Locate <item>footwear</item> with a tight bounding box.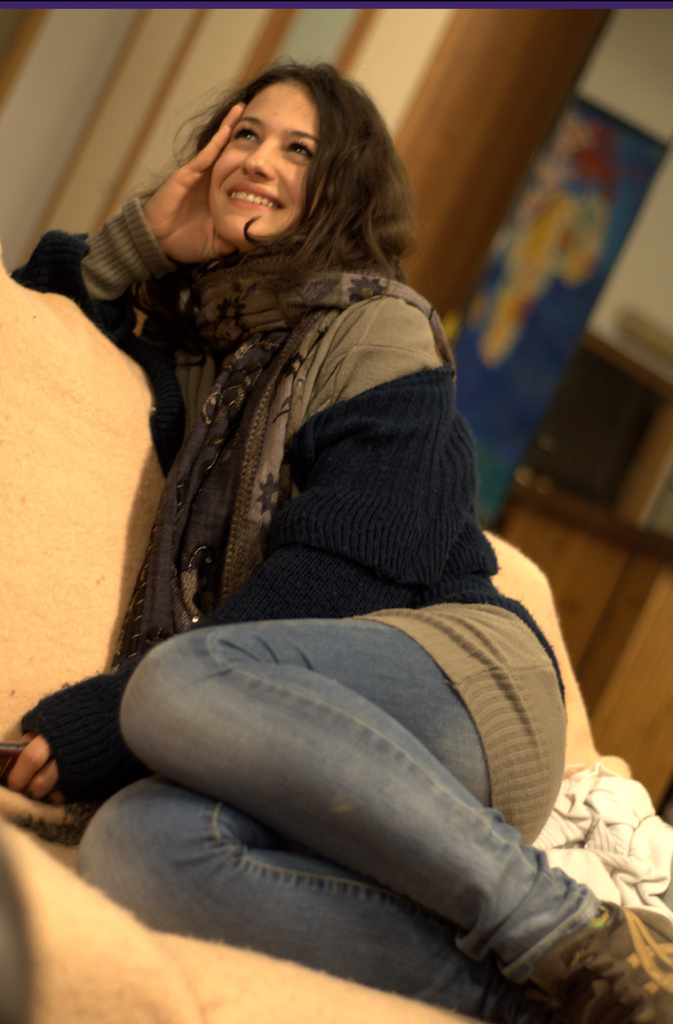
locate(531, 911, 672, 1023).
